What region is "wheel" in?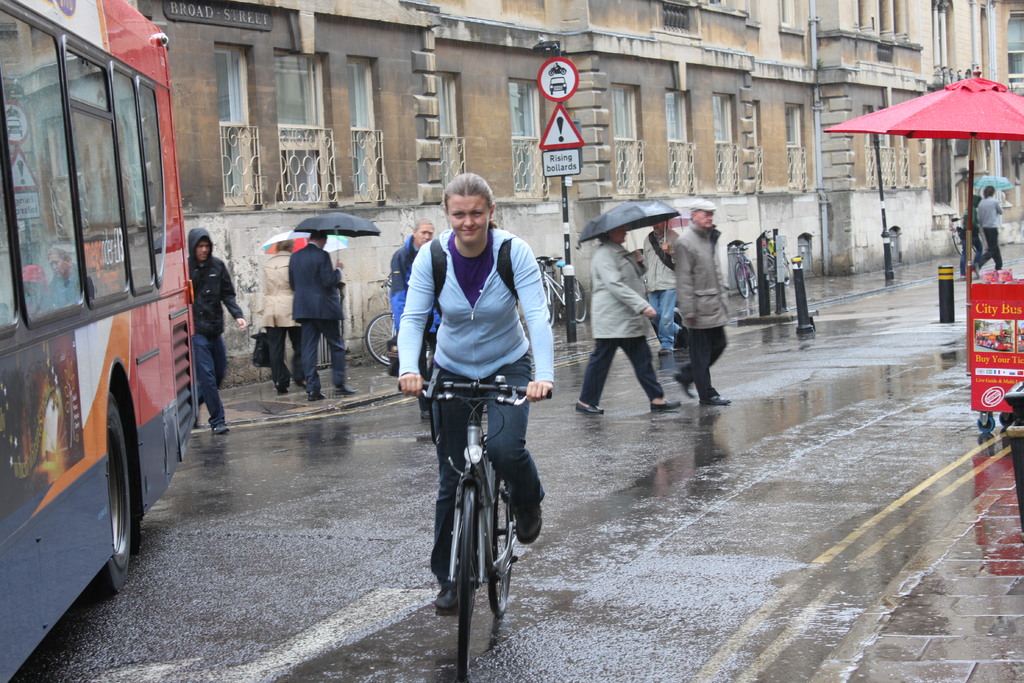
Rect(81, 390, 132, 597).
